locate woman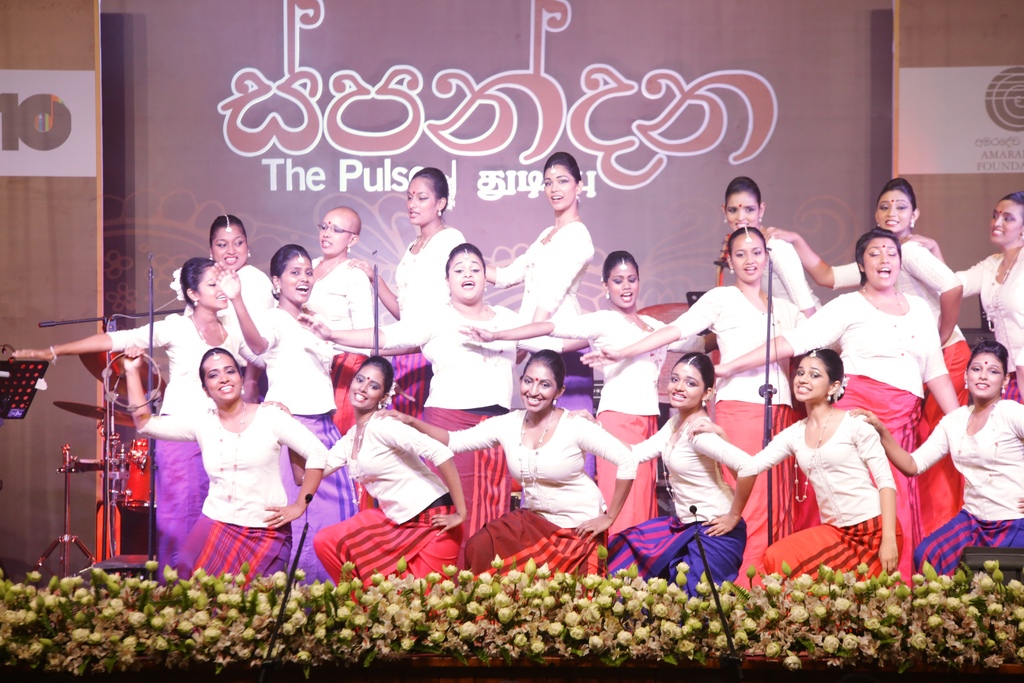
[316,348,471,595]
